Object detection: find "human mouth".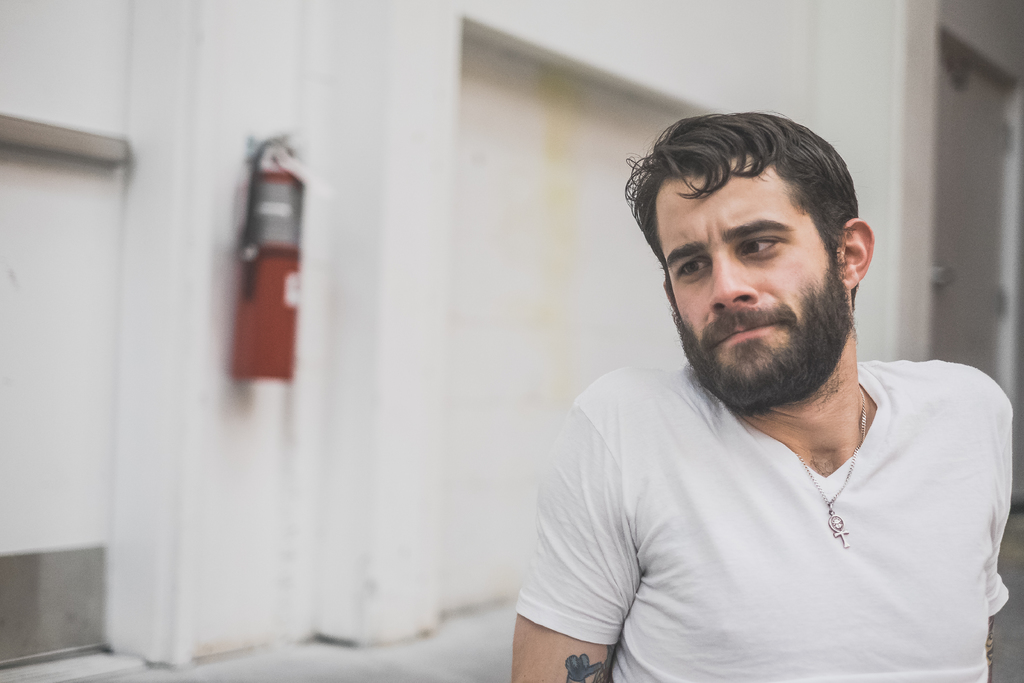
select_region(718, 320, 778, 347).
